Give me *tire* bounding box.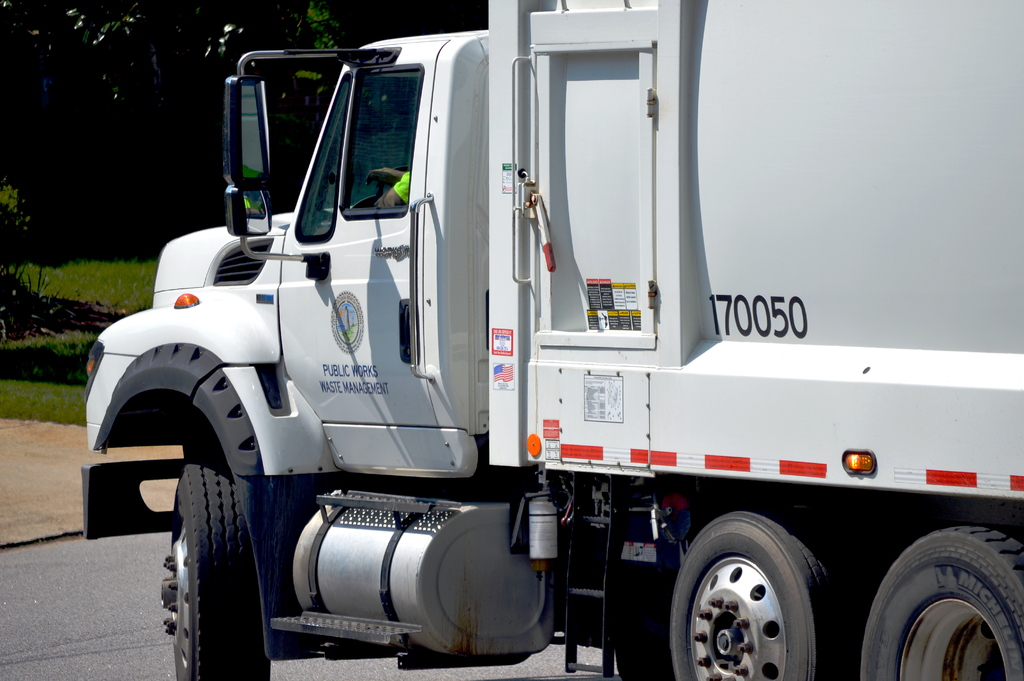
box=[860, 523, 1023, 680].
